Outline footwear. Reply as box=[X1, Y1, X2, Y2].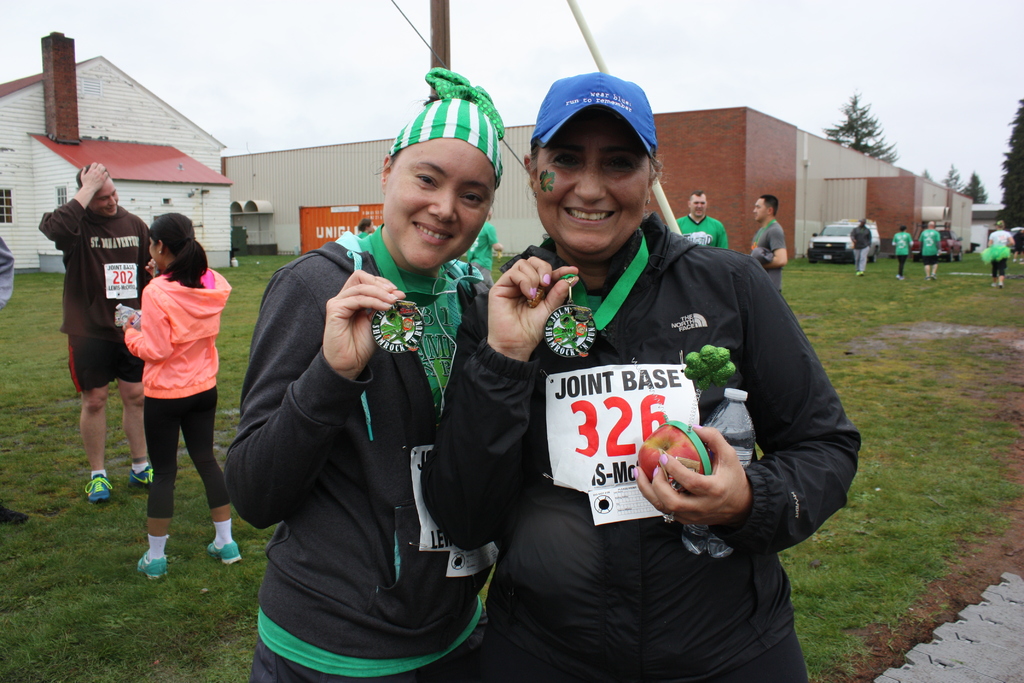
box=[134, 555, 167, 580].
